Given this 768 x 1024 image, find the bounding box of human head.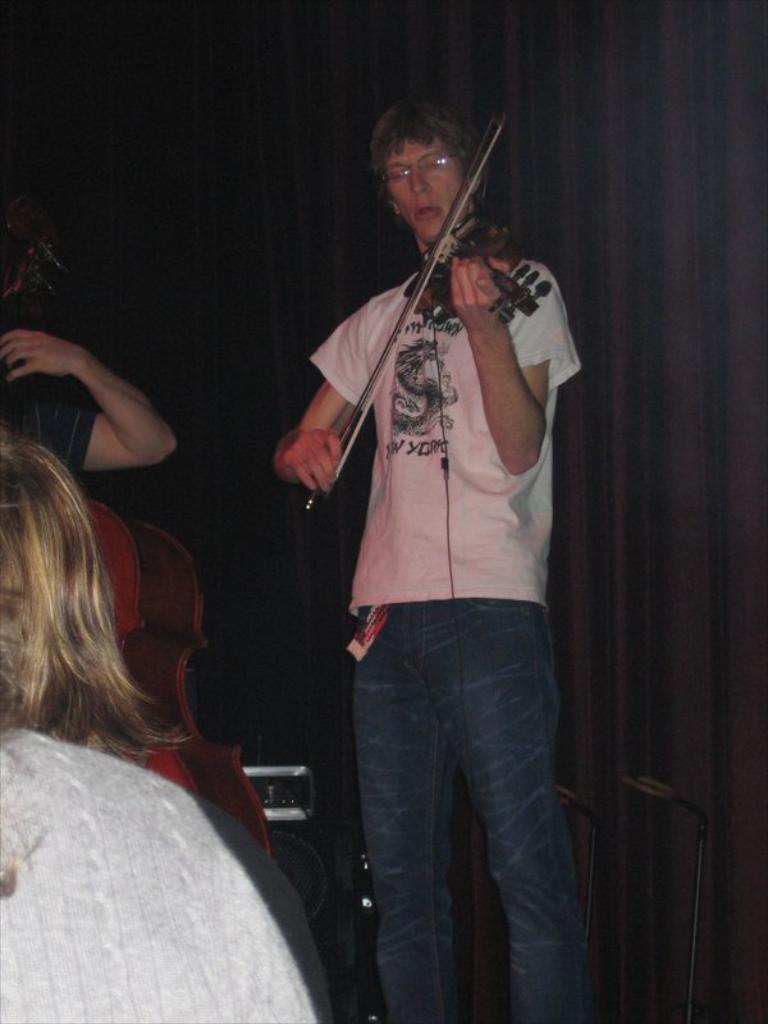
(left=0, top=422, right=95, bottom=692).
